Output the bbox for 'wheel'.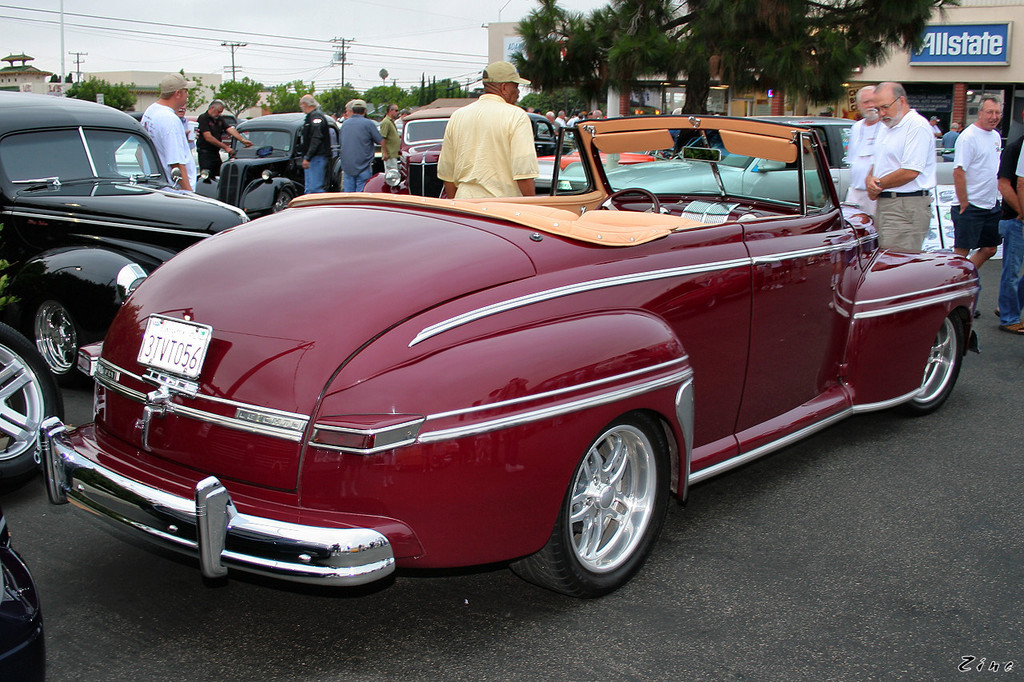
<box>273,189,294,212</box>.
